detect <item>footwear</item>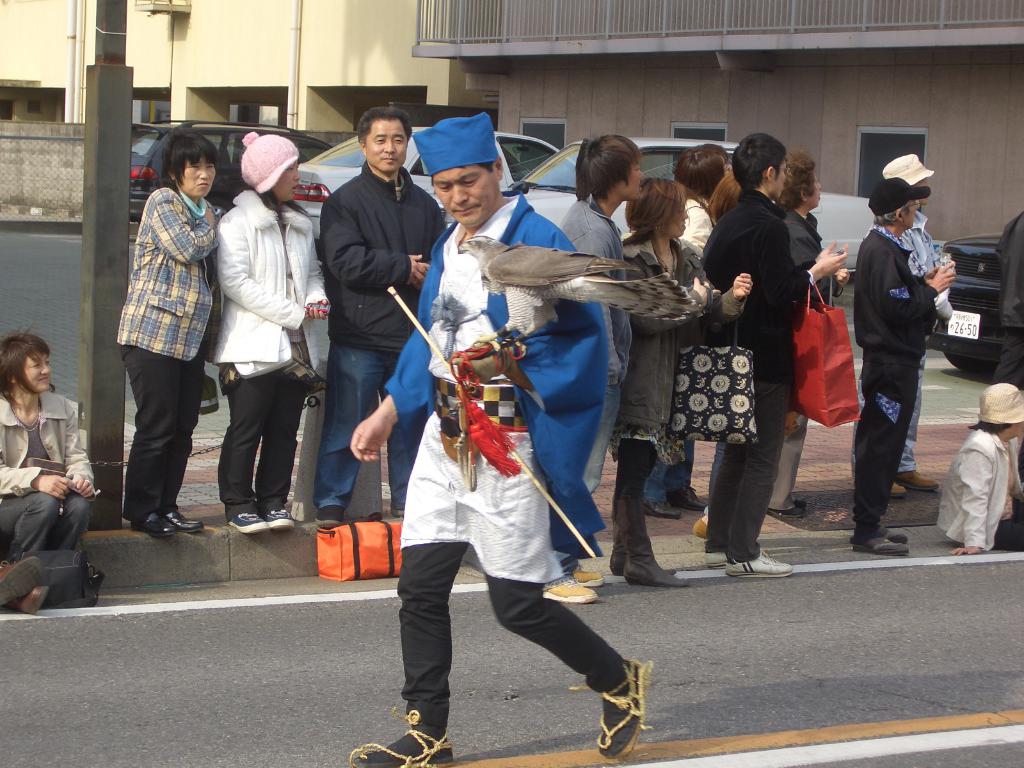
[849, 529, 907, 546]
